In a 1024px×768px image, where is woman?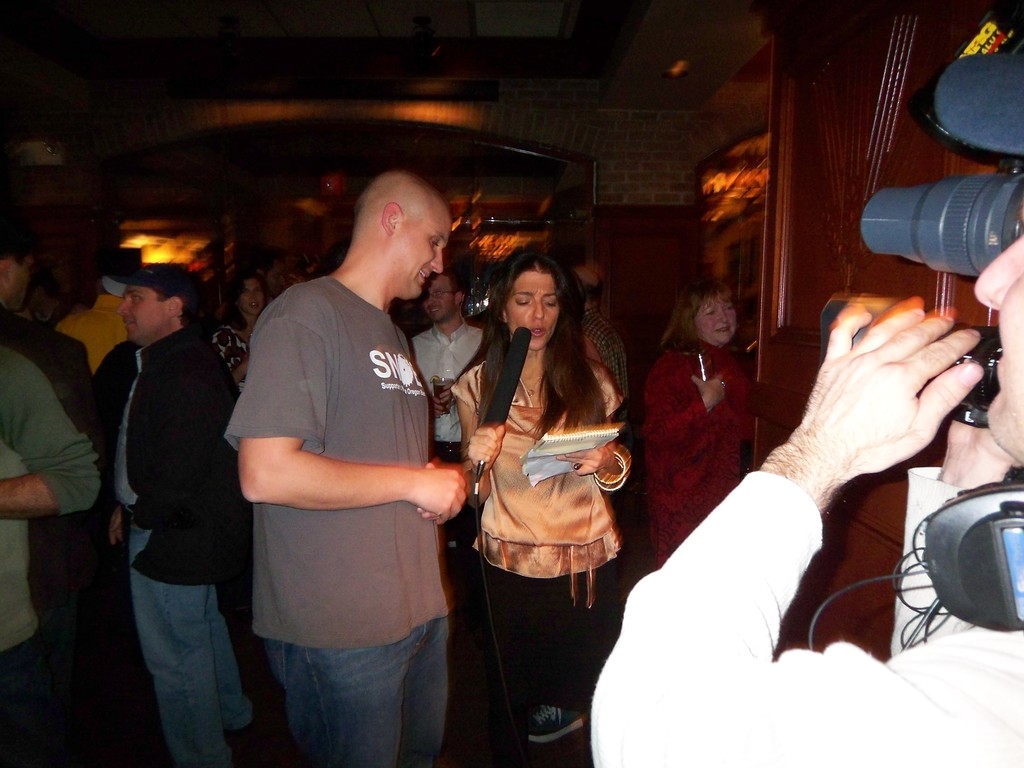
region(440, 246, 619, 612).
